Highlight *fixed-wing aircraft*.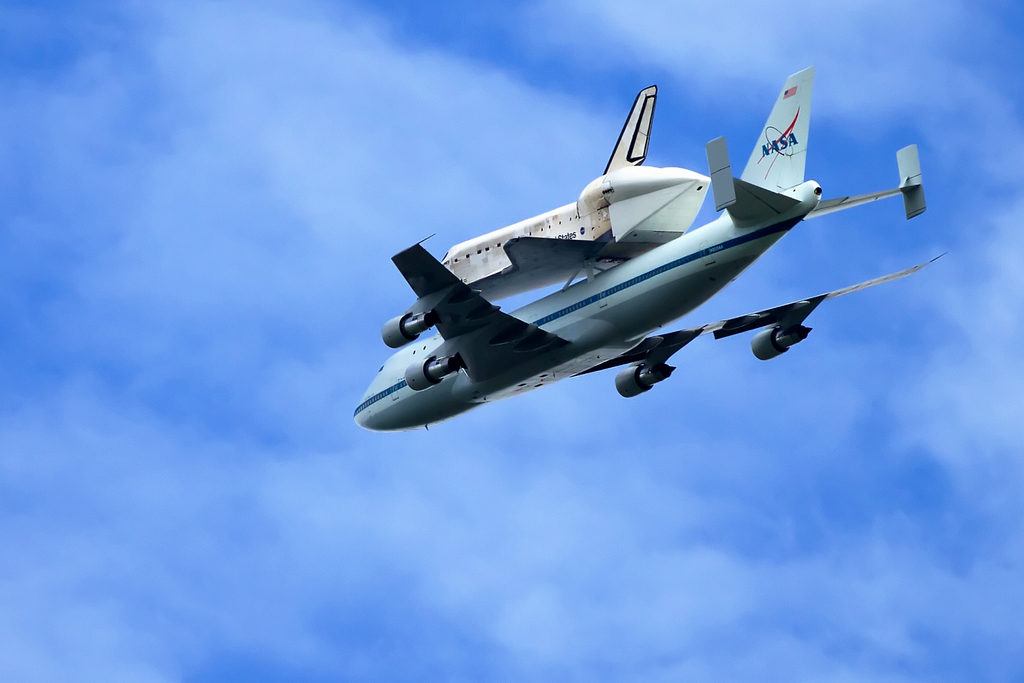
Highlighted region: BBox(352, 56, 950, 434).
